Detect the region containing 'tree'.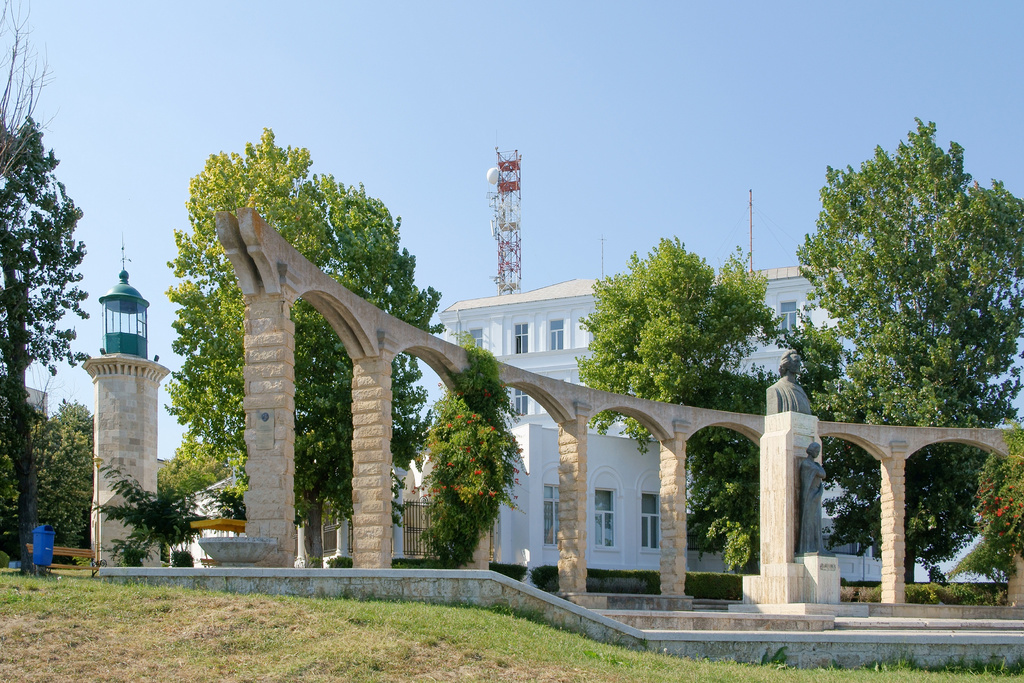
772,128,1023,561.
